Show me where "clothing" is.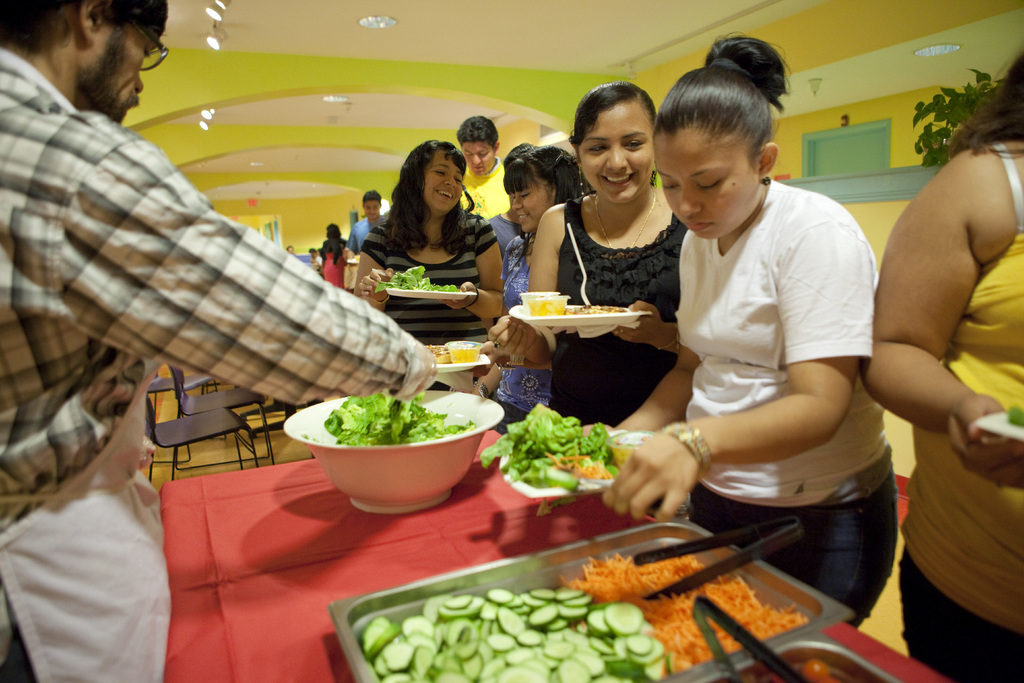
"clothing" is at BBox(904, 559, 1022, 680).
